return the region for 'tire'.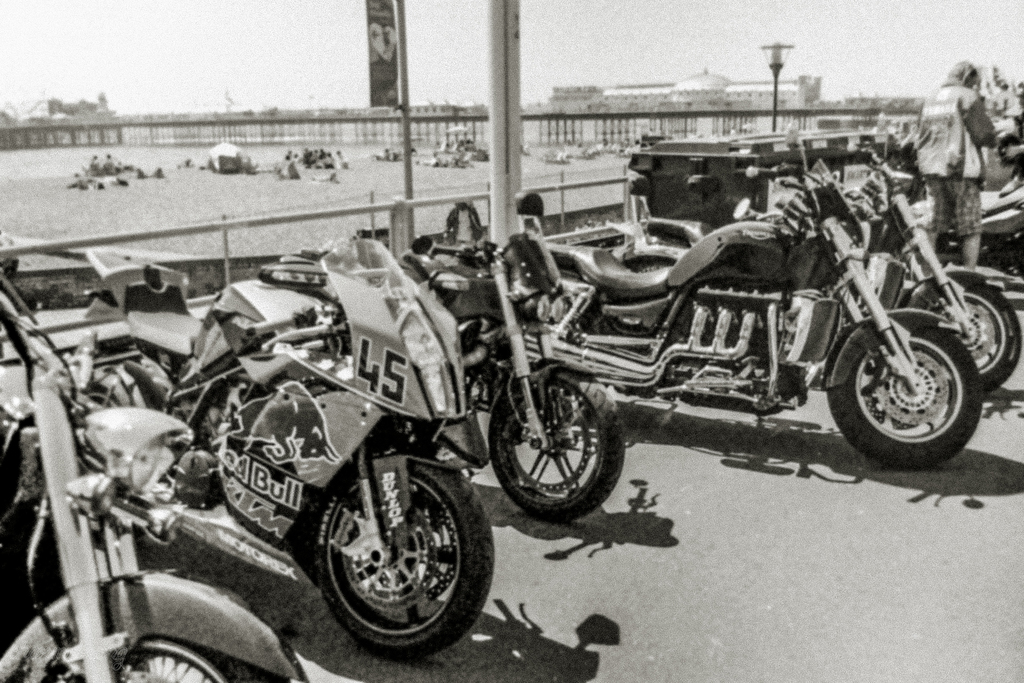
BBox(38, 634, 284, 682).
